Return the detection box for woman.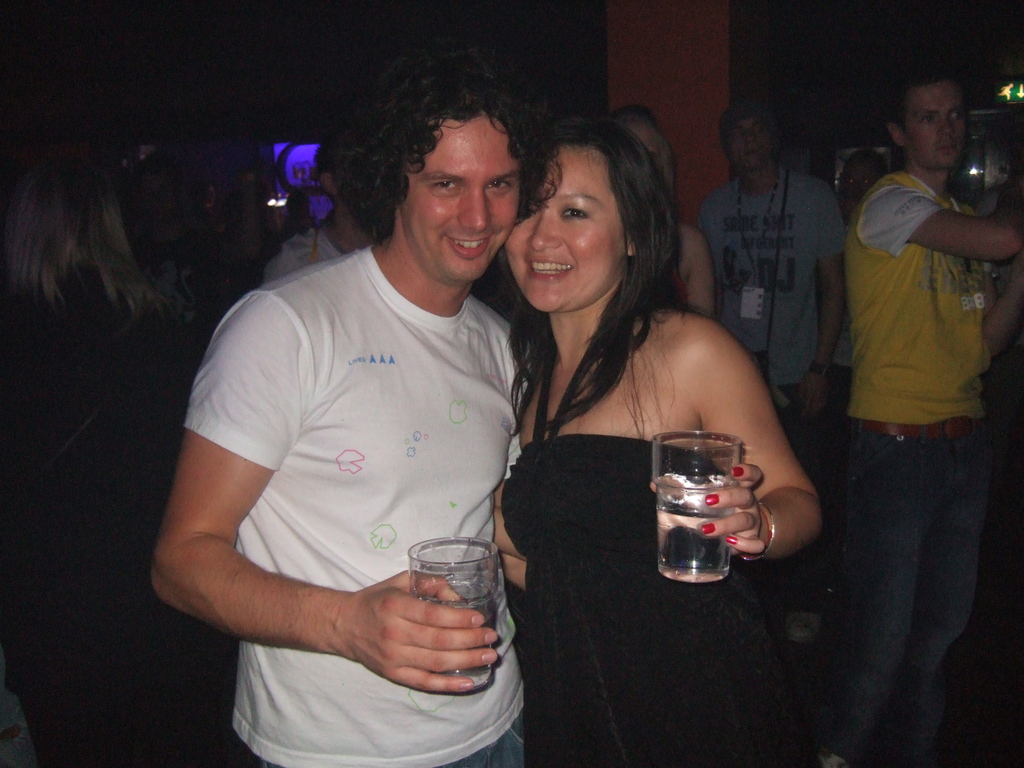
left=495, top=109, right=824, bottom=767.
